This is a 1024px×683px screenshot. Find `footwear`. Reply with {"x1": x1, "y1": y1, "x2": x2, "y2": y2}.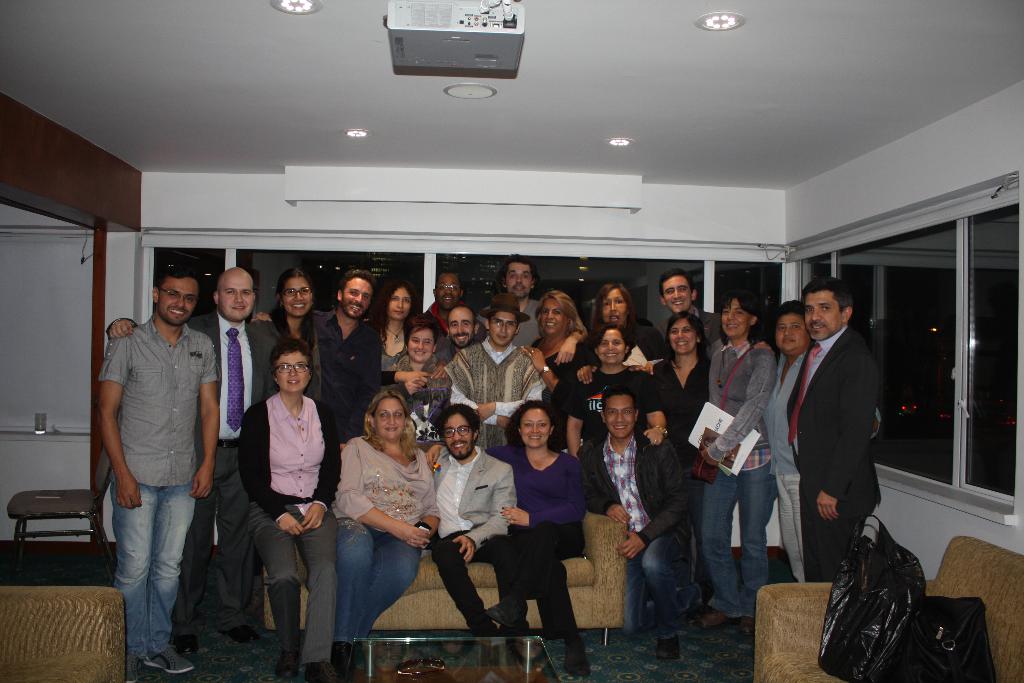
{"x1": 696, "y1": 604, "x2": 719, "y2": 629}.
